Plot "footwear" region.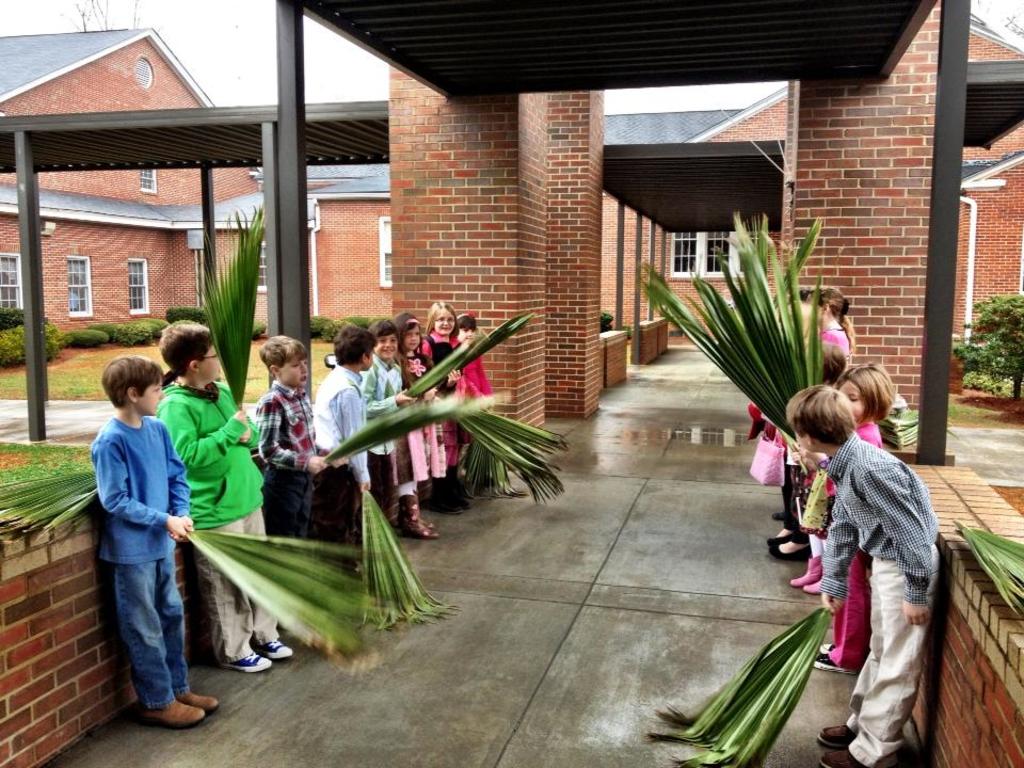
Plotted at bbox=[815, 638, 839, 665].
